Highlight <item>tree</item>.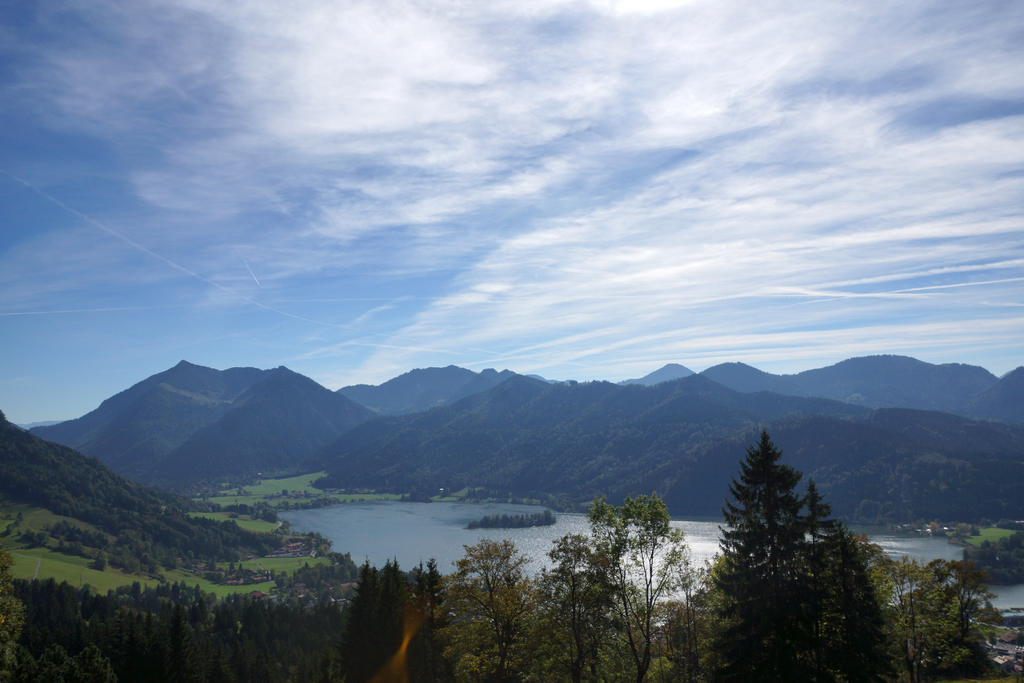
Highlighted region: 426 491 702 682.
